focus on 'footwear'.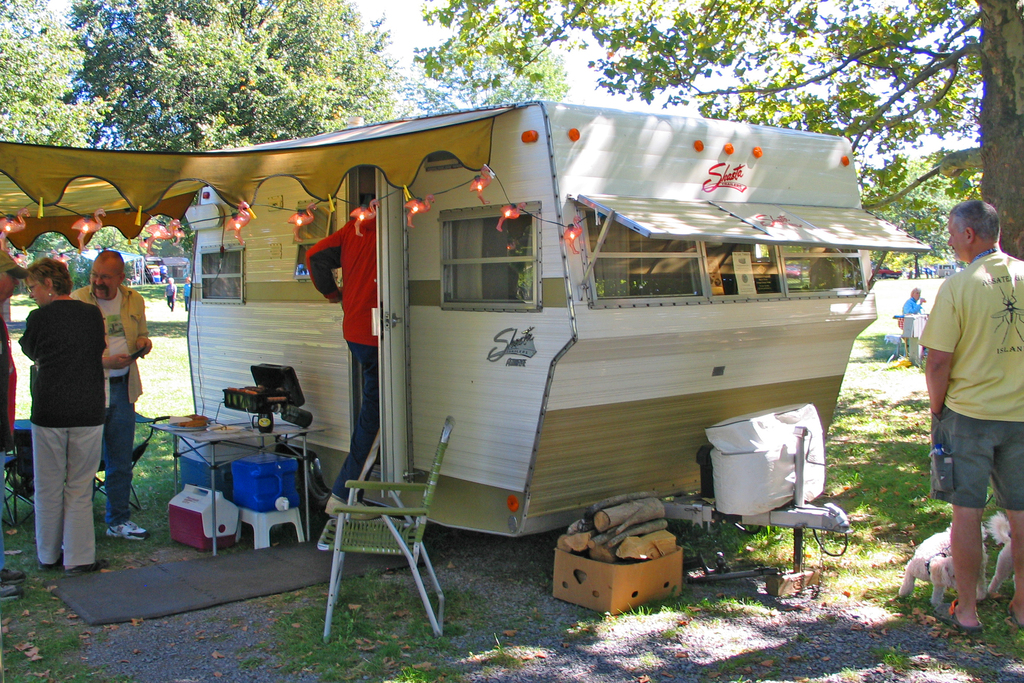
Focused at detection(325, 495, 381, 523).
